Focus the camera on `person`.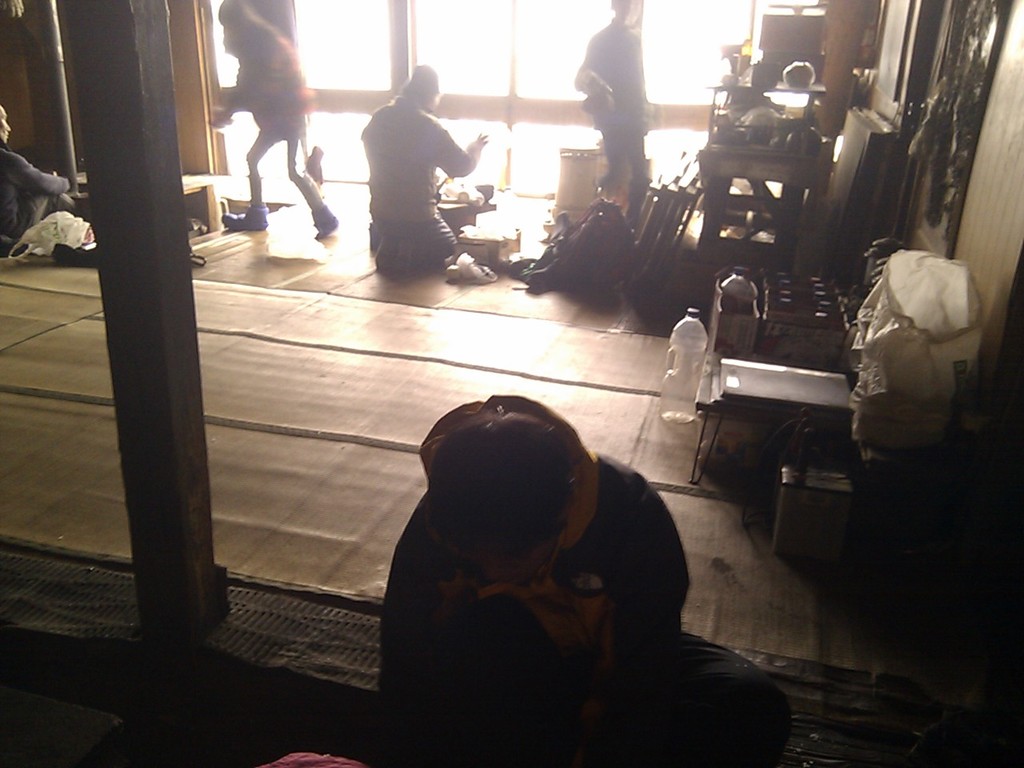
Focus region: bbox(0, 106, 86, 254).
